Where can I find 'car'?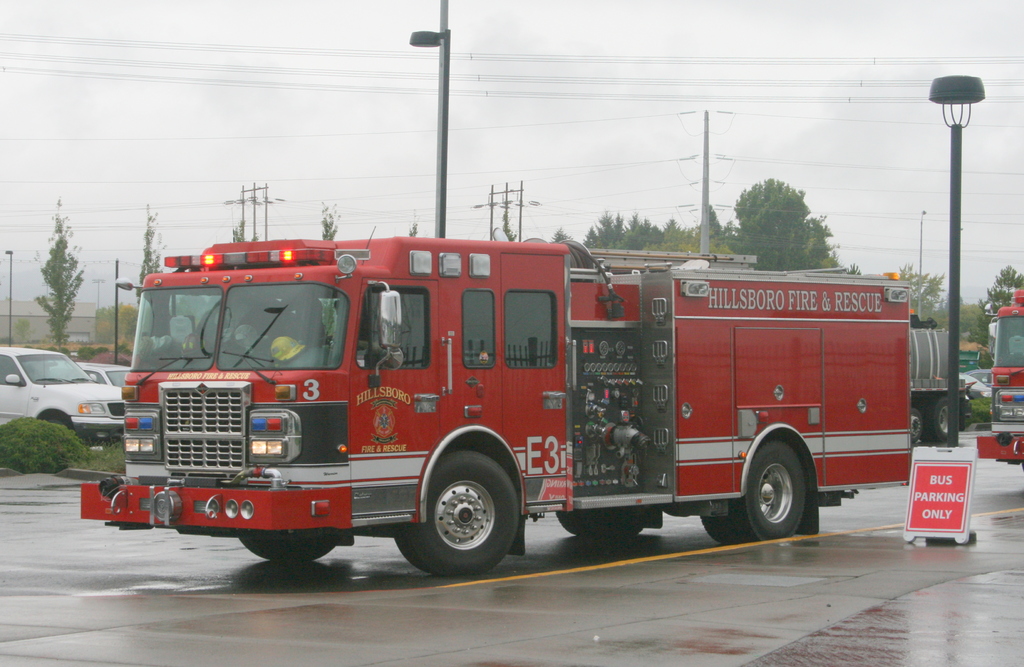
You can find it at left=79, top=362, right=129, bottom=390.
